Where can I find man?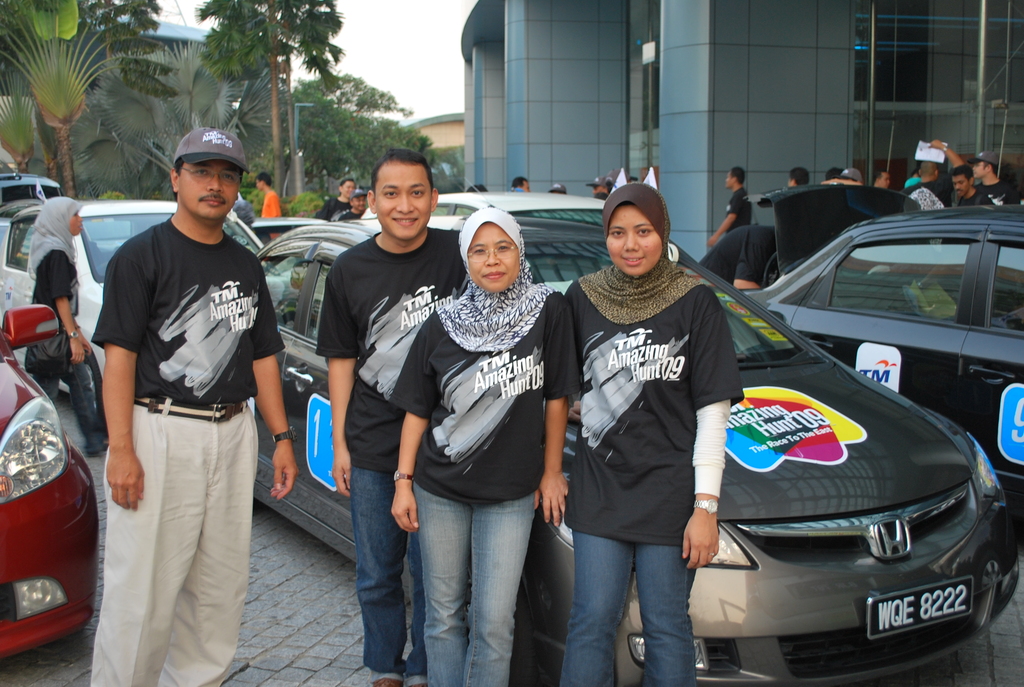
You can find it at detection(252, 171, 280, 238).
